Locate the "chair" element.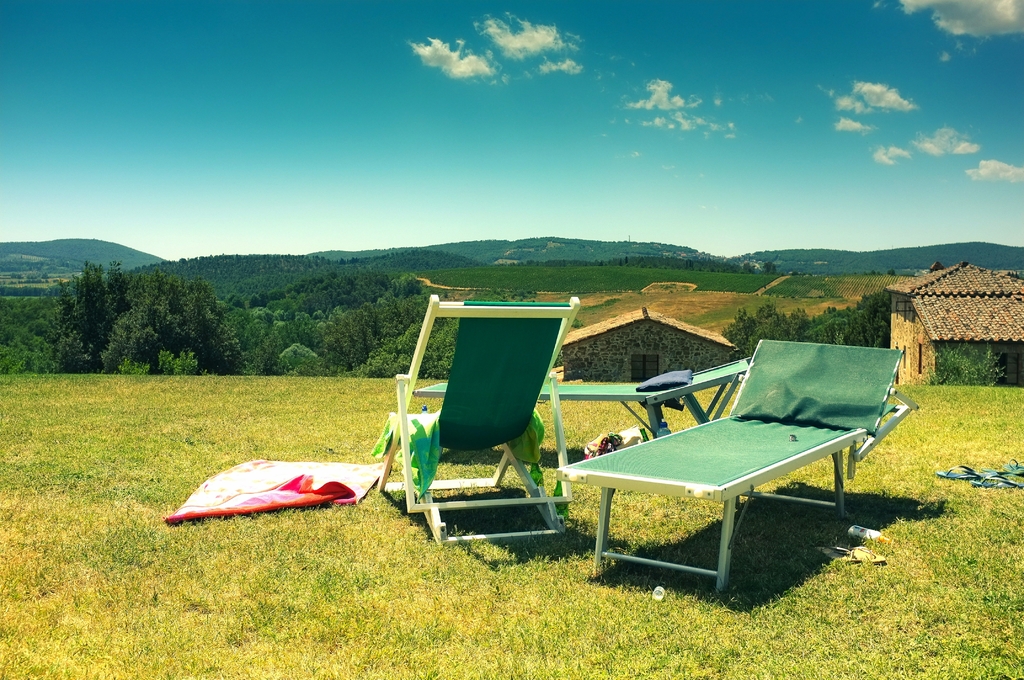
Element bbox: bbox=(553, 336, 918, 597).
